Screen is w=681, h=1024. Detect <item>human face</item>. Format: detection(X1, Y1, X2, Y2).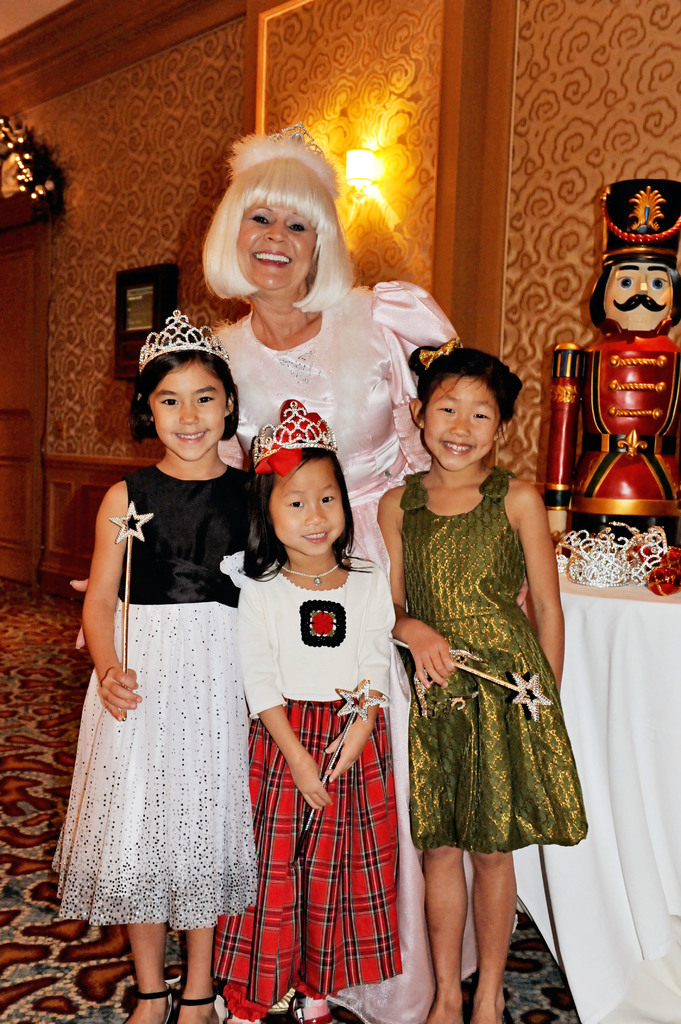
detection(273, 461, 346, 550).
